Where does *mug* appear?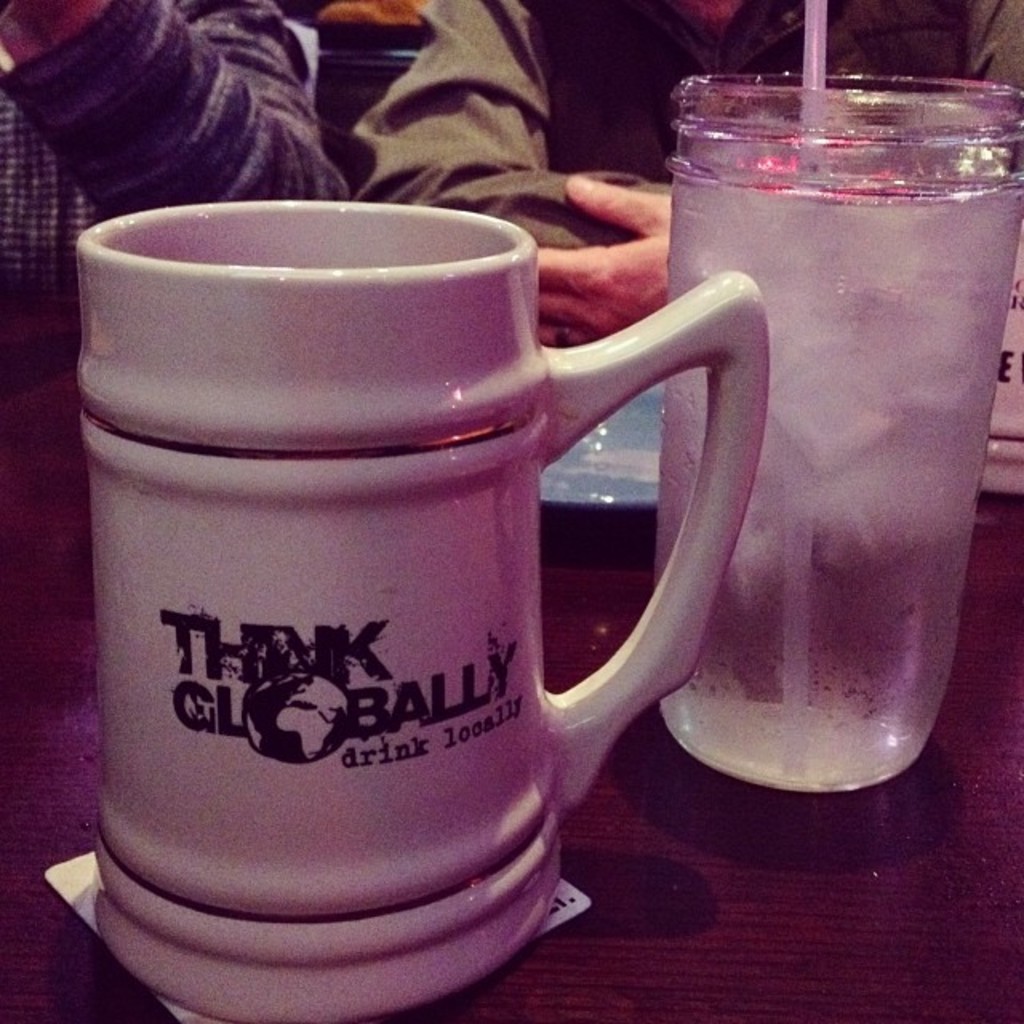
Appears at [left=72, top=202, right=766, bottom=1022].
